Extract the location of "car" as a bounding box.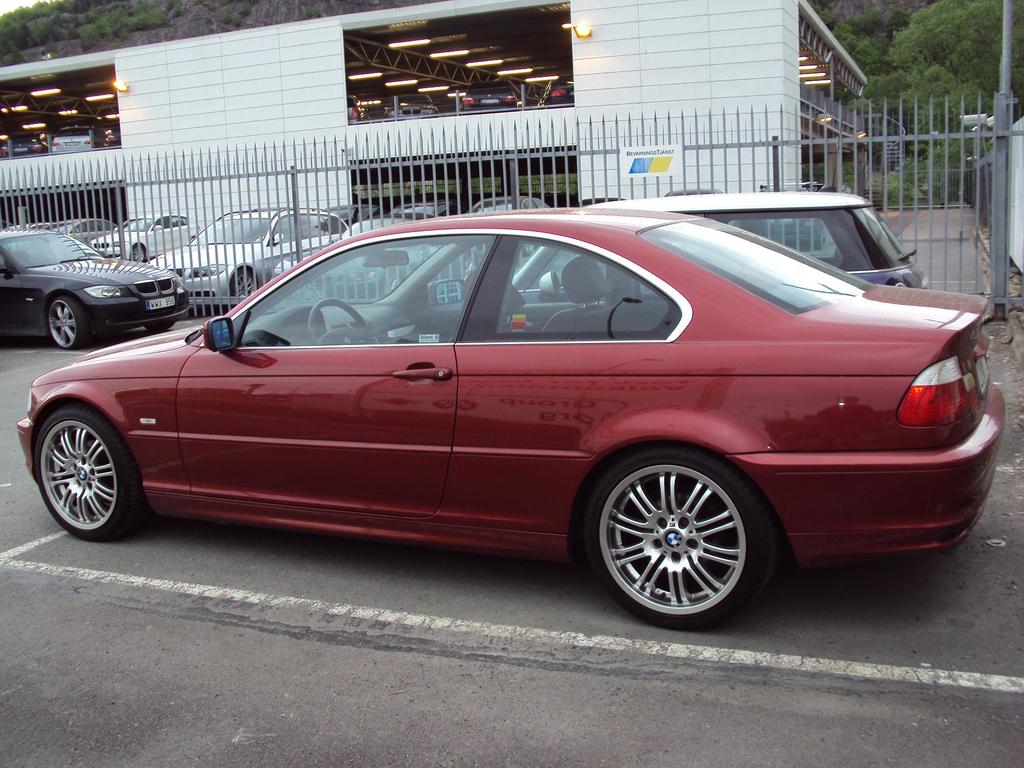
(38,216,1005,630).
